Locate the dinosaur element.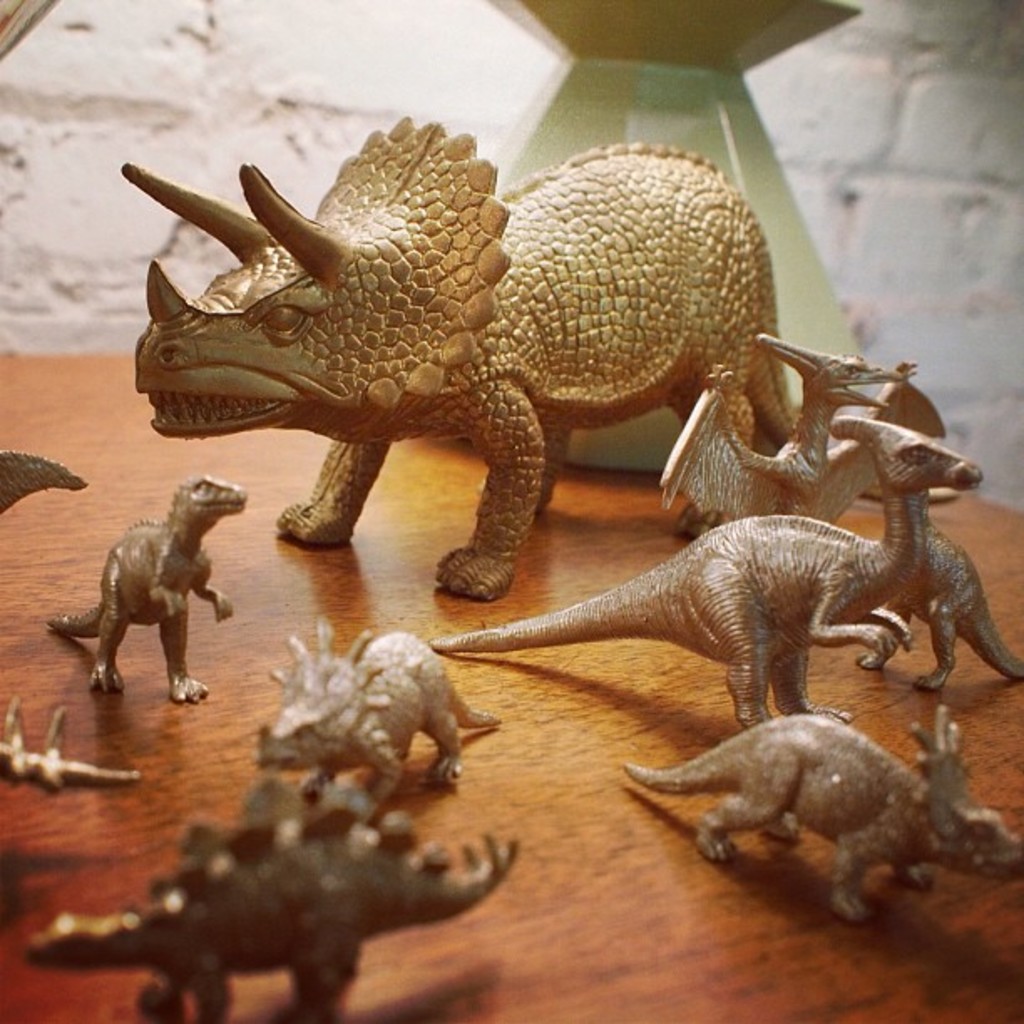
Element bbox: [left=654, top=335, right=917, bottom=519].
